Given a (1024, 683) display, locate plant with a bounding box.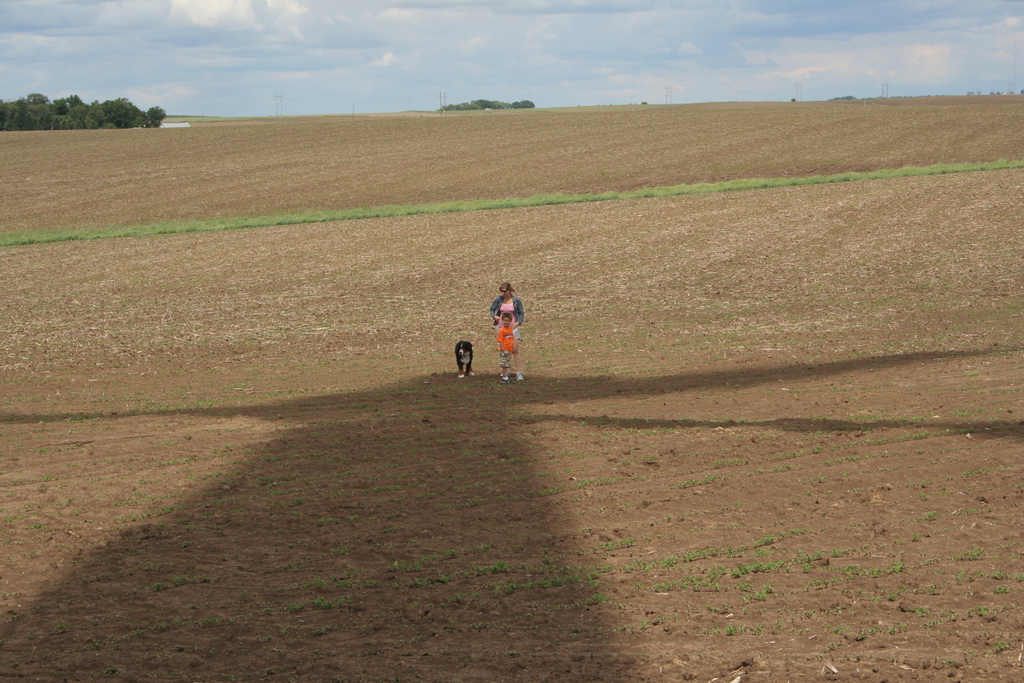
Located: 925:618:939:627.
